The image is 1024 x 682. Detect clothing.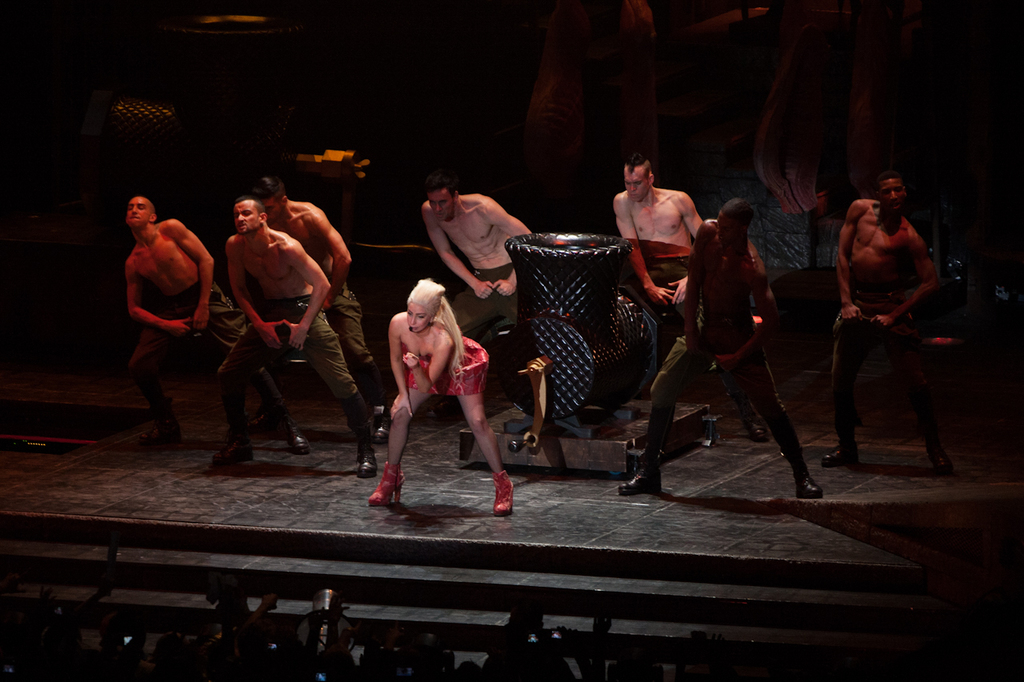
Detection: left=401, top=333, right=490, bottom=403.
